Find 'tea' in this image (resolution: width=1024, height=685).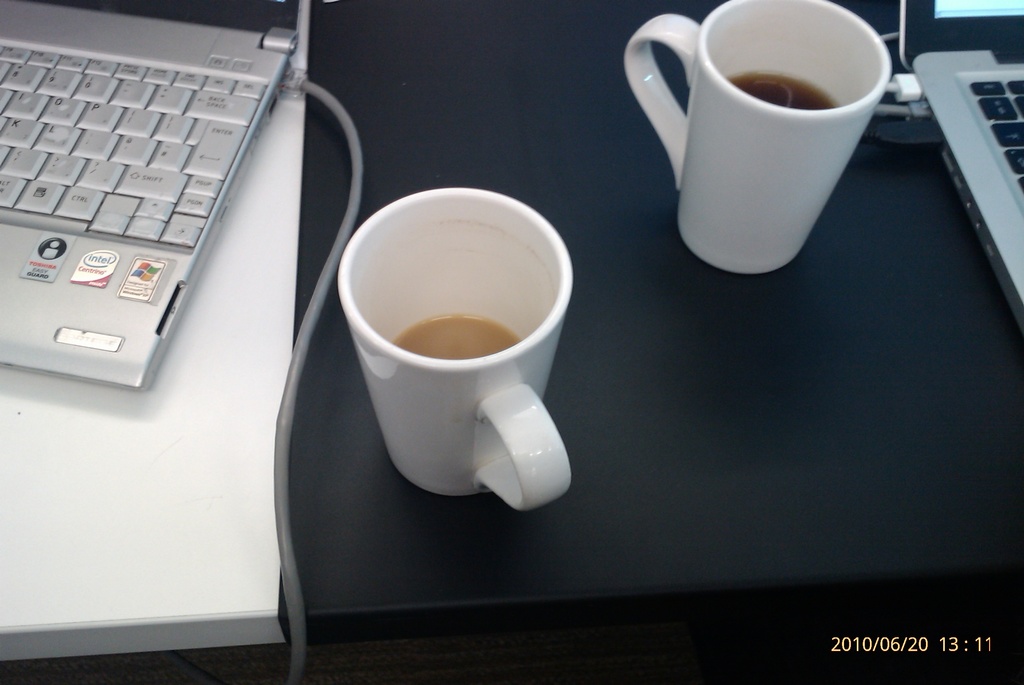
(left=726, top=74, right=836, bottom=111).
